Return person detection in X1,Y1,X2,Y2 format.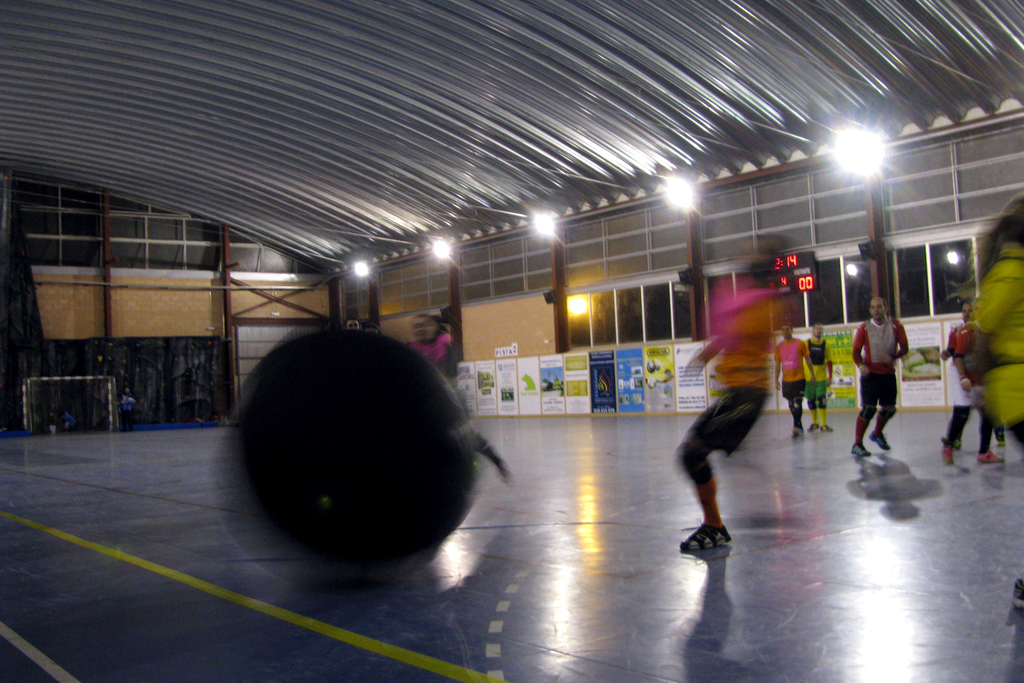
938,303,1004,459.
